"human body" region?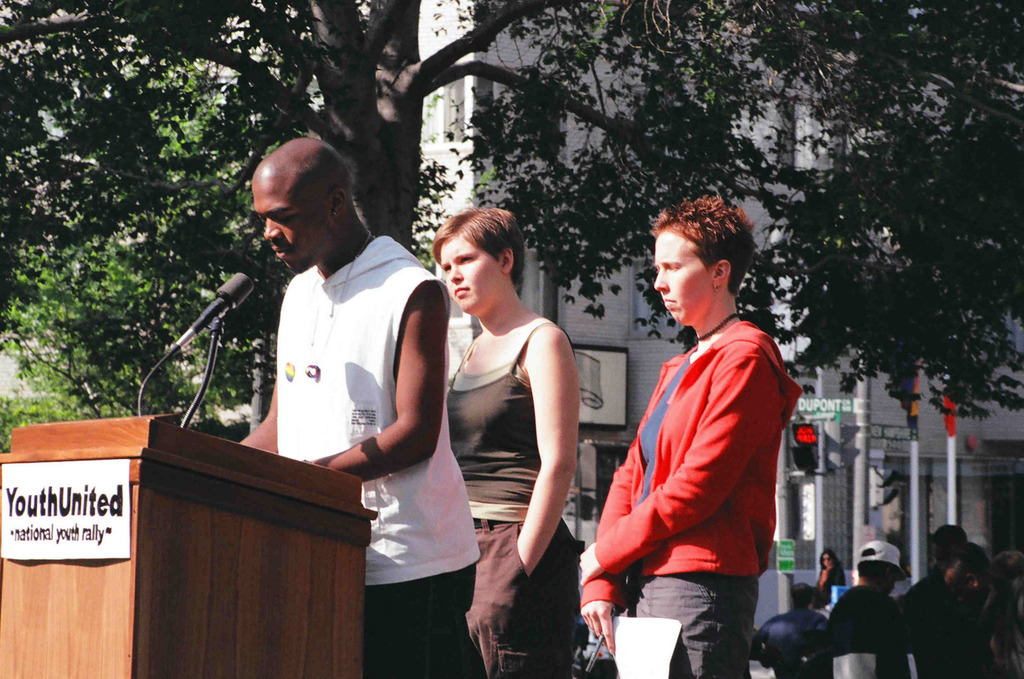
{"left": 435, "top": 205, "right": 597, "bottom": 664}
